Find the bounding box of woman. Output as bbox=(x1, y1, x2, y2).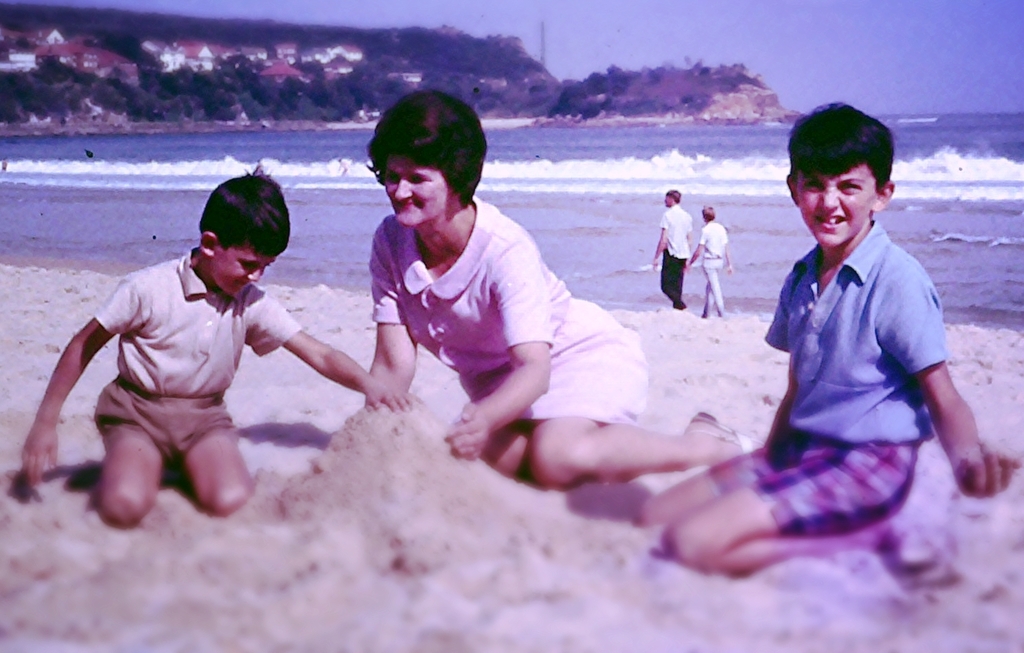
bbox=(364, 89, 769, 491).
